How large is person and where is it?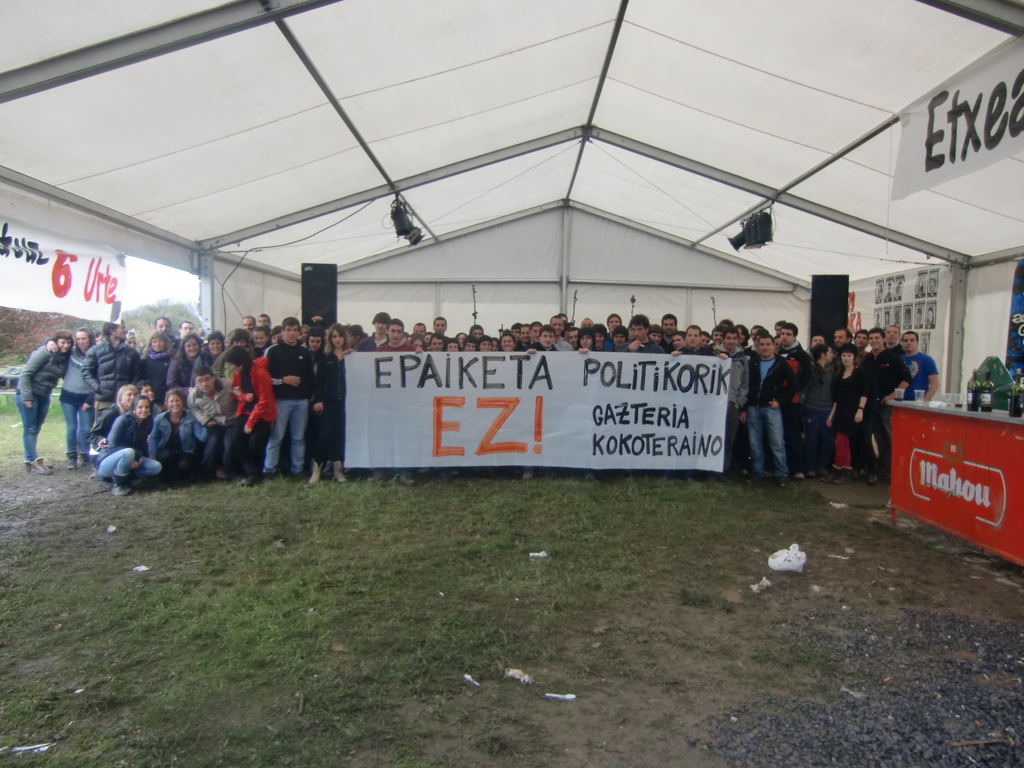
Bounding box: x1=376, y1=318, x2=418, y2=486.
